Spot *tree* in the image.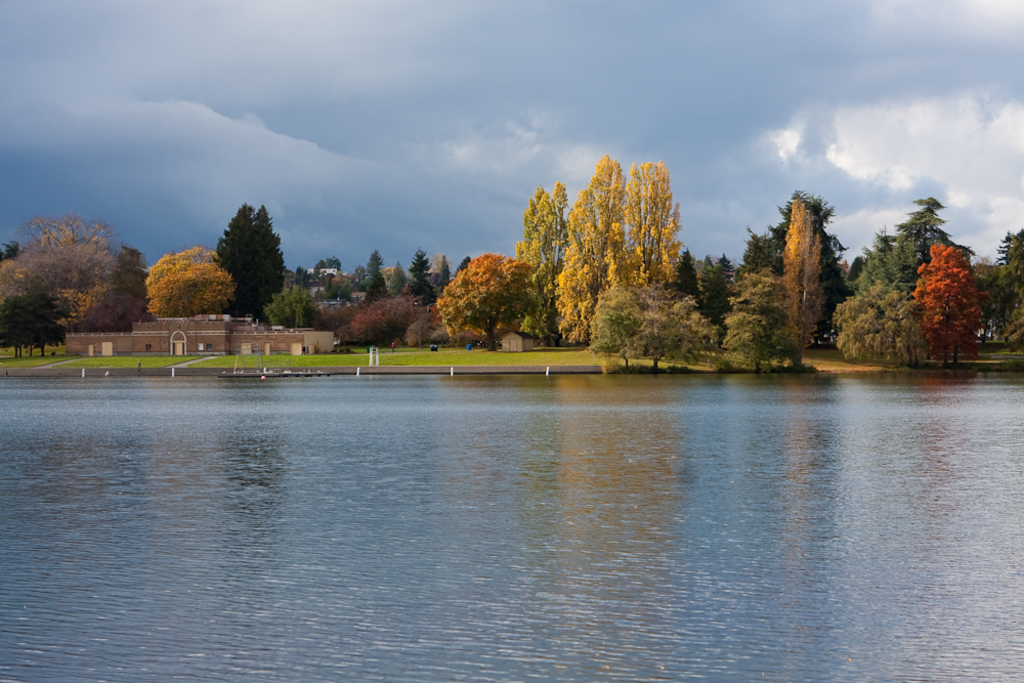
*tree* found at <bbox>407, 311, 437, 346</bbox>.
